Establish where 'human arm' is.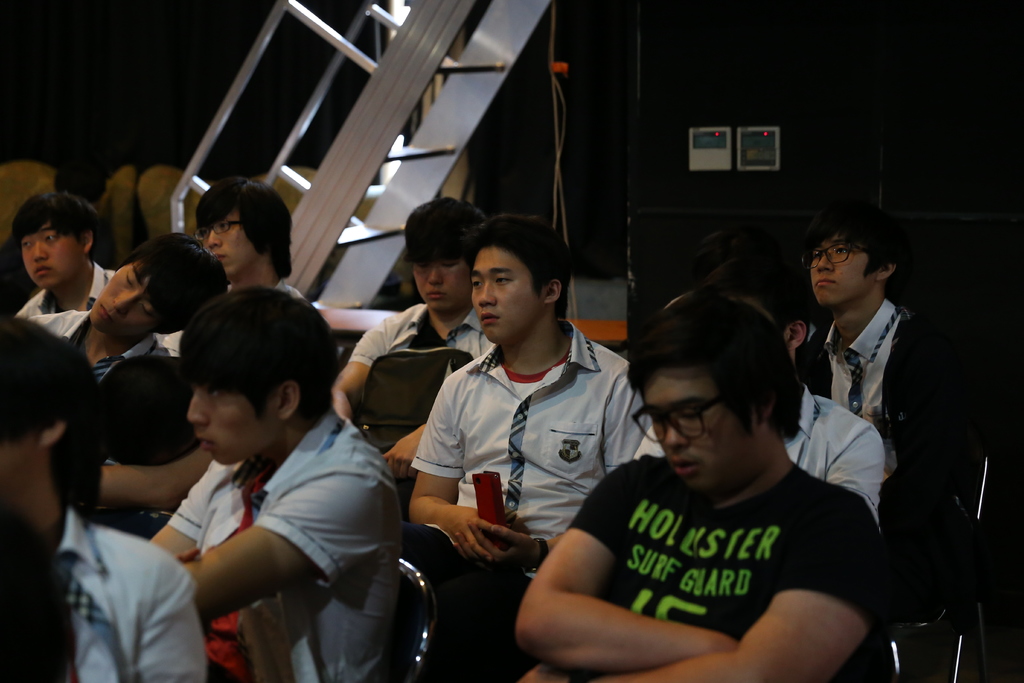
Established at l=447, t=518, r=554, b=584.
